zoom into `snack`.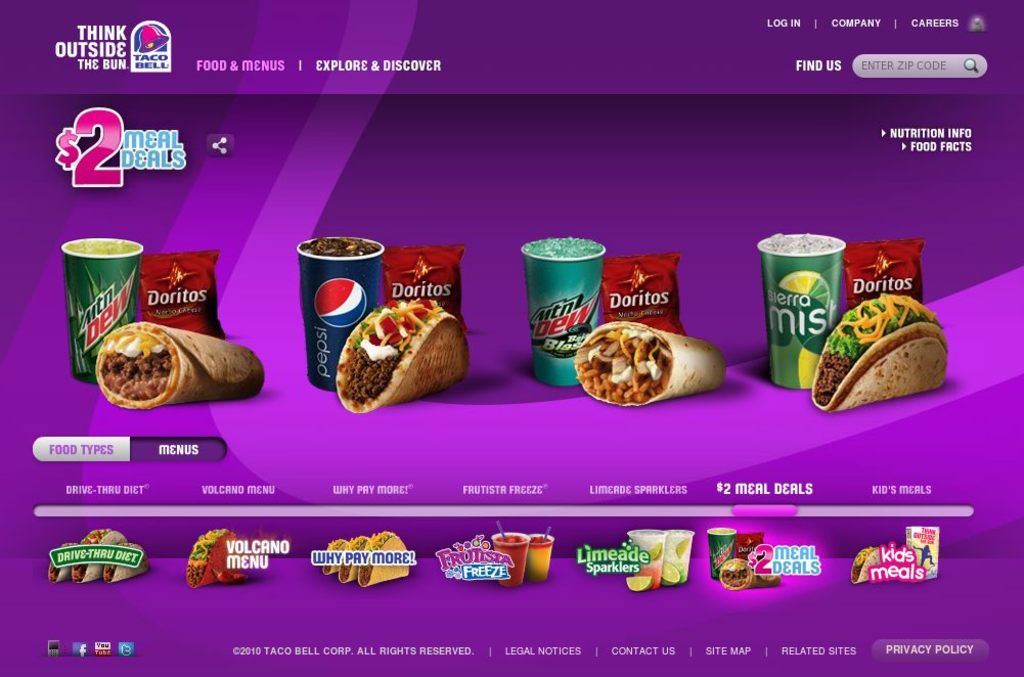
Zoom target: {"x1": 138, "y1": 253, "x2": 224, "y2": 341}.
